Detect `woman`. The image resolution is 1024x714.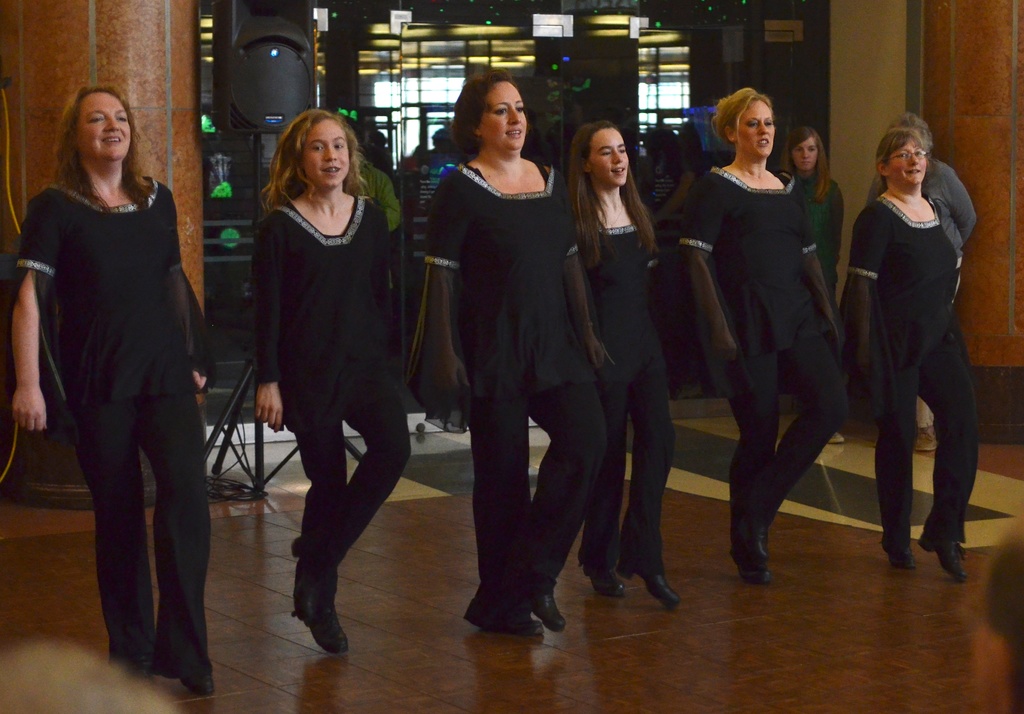
640 131 691 224.
